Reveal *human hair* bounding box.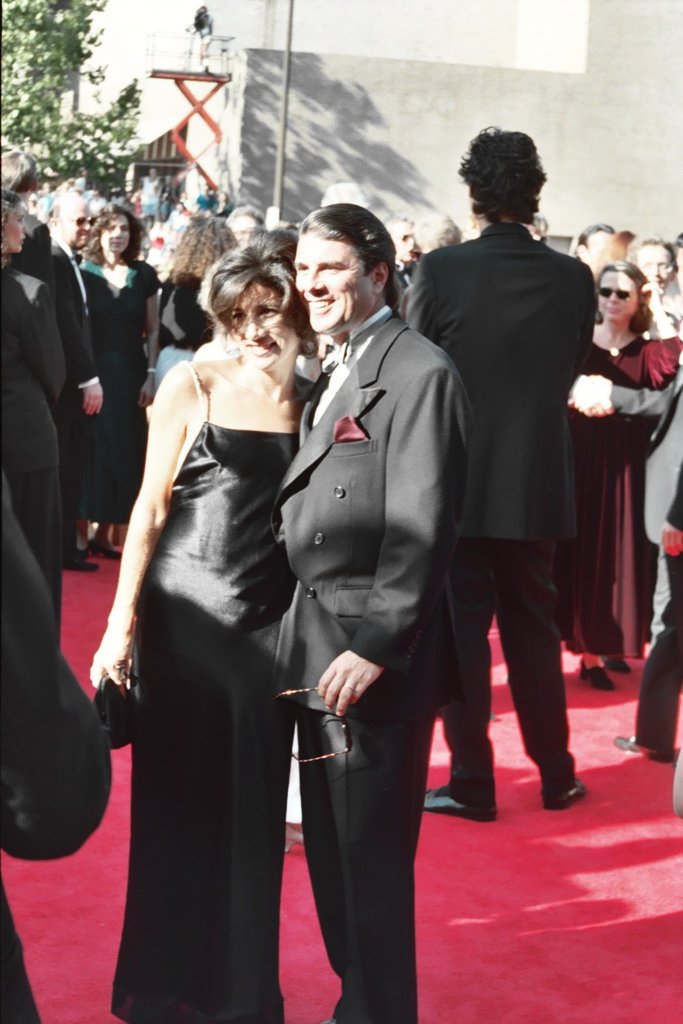
Revealed: (left=78, top=201, right=150, bottom=266).
